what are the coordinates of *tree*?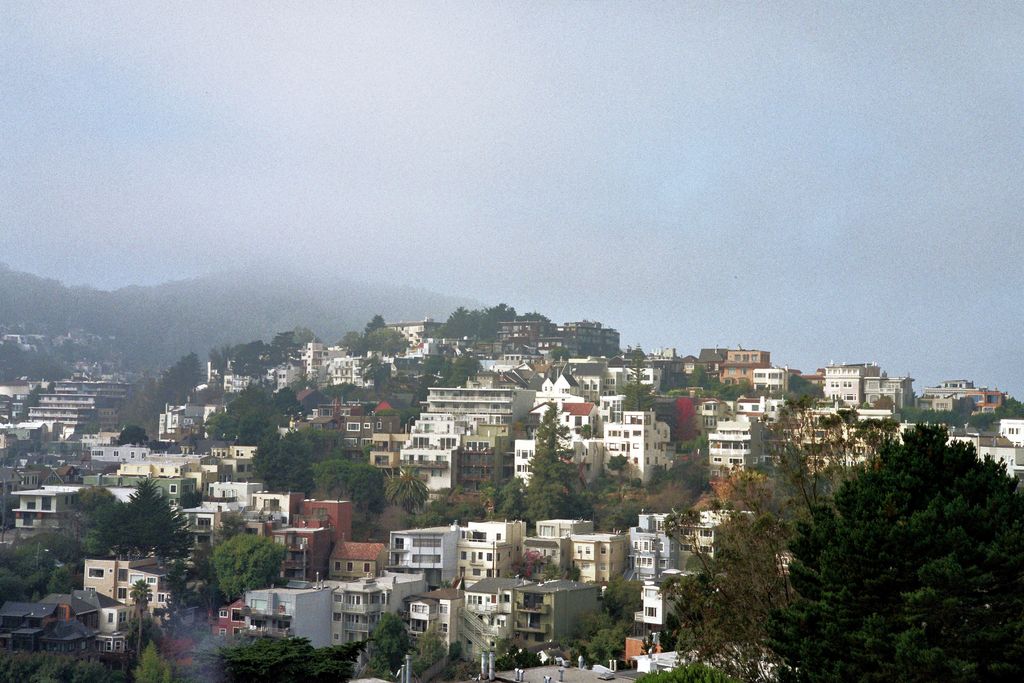
crop(324, 630, 360, 682).
